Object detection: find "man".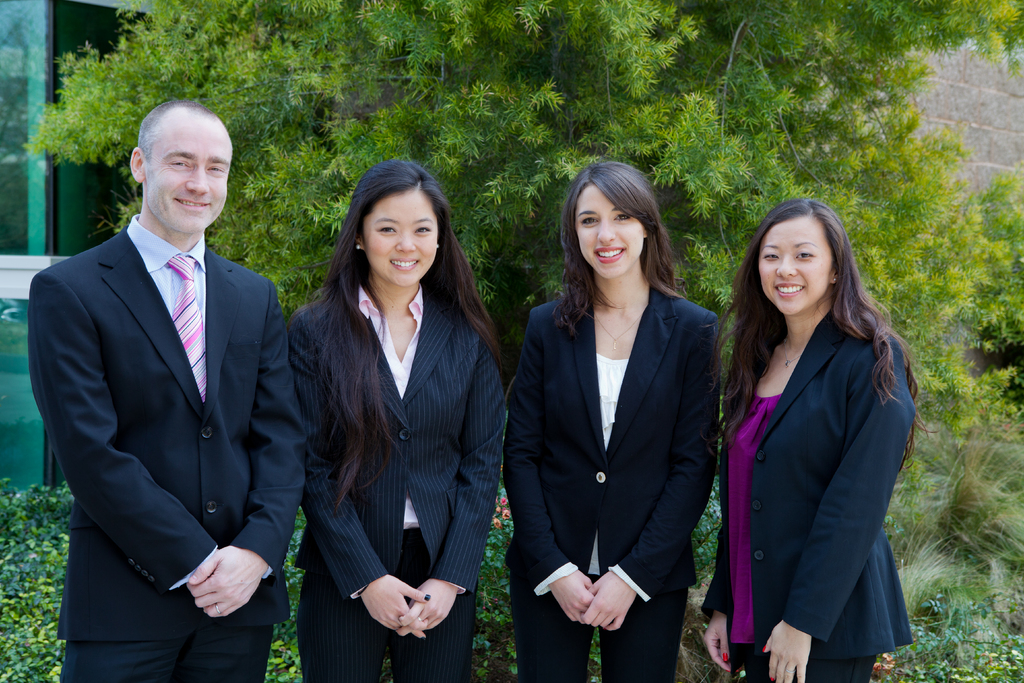
24/83/299/673.
